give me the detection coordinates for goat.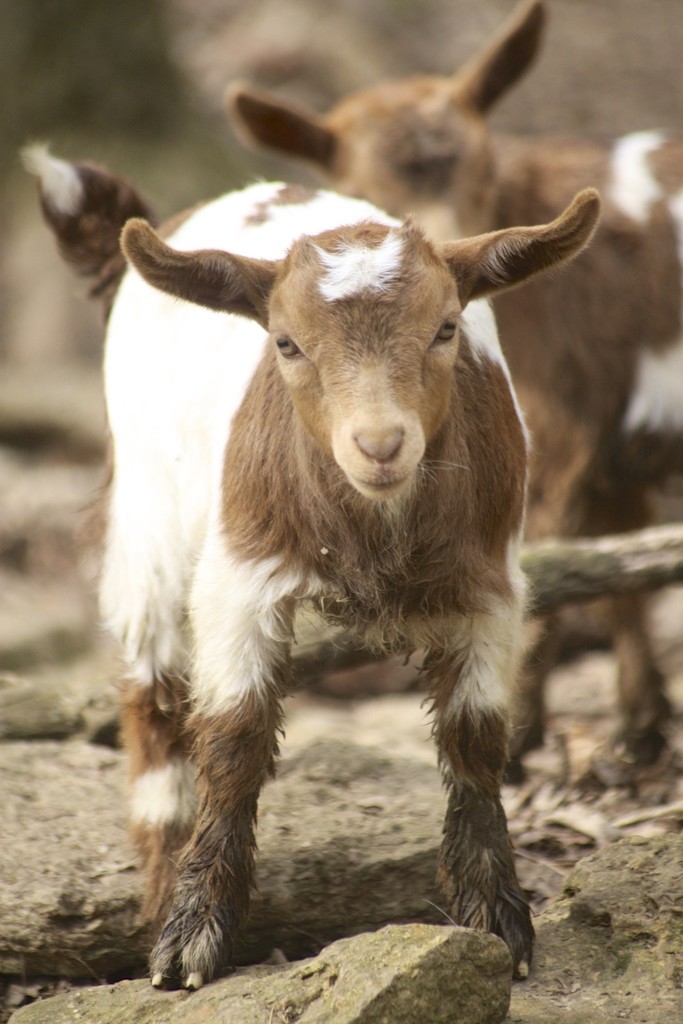
100, 188, 602, 993.
